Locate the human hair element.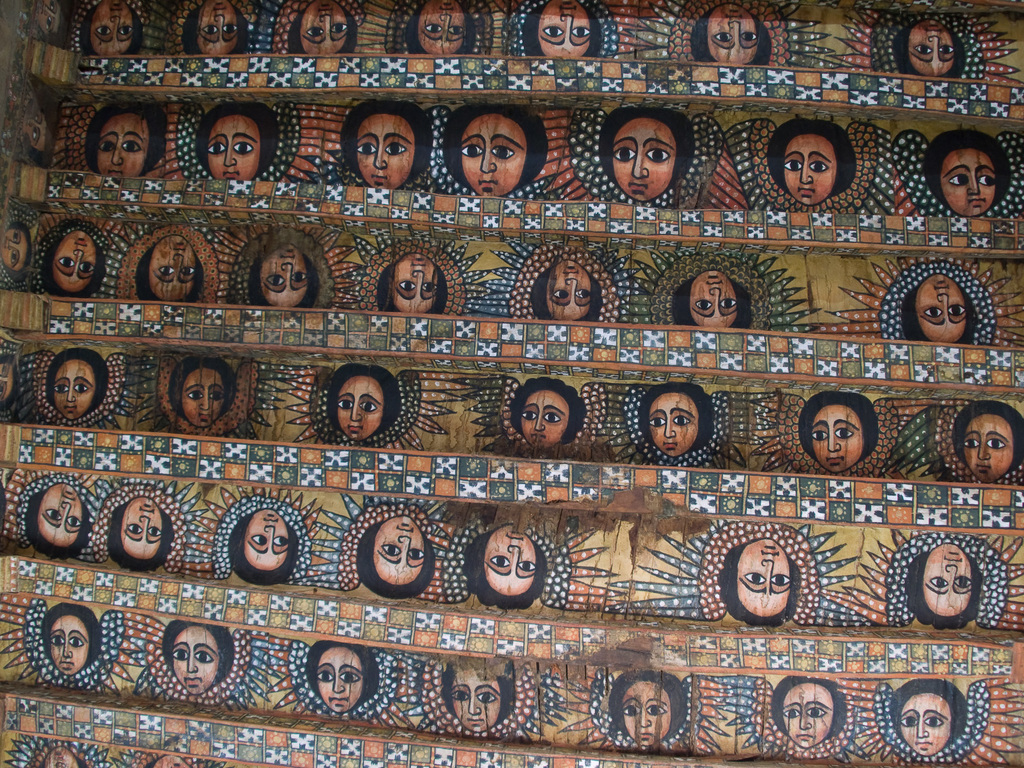
Element bbox: region(769, 675, 845, 739).
